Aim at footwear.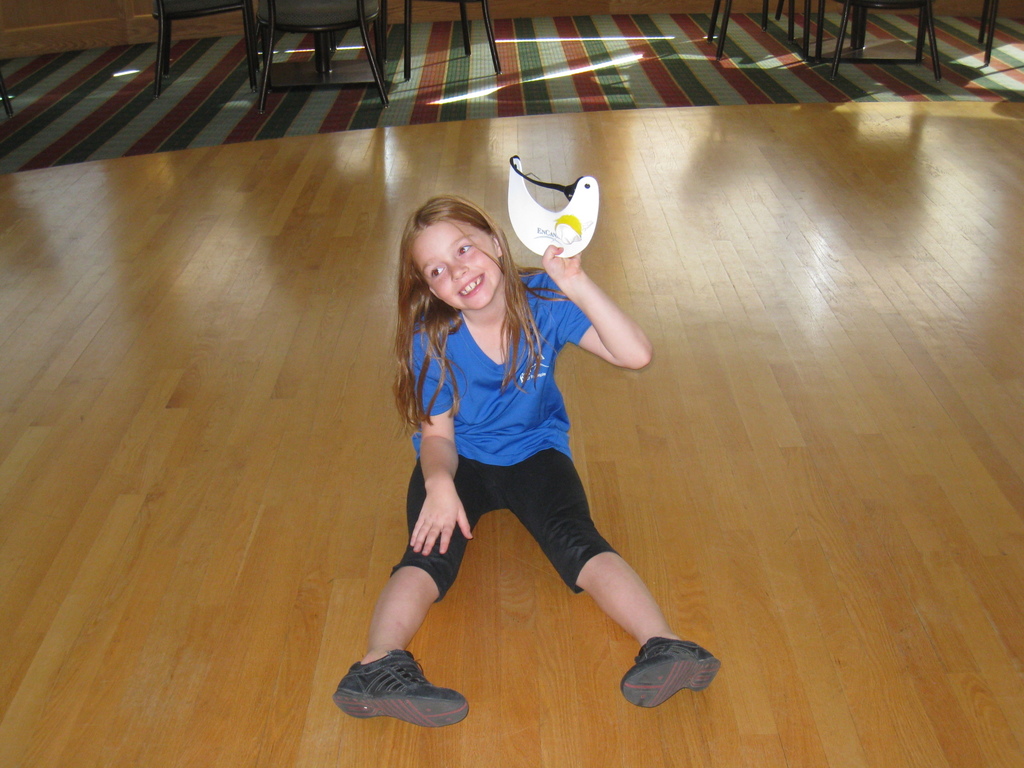
Aimed at bbox=[333, 655, 464, 731].
